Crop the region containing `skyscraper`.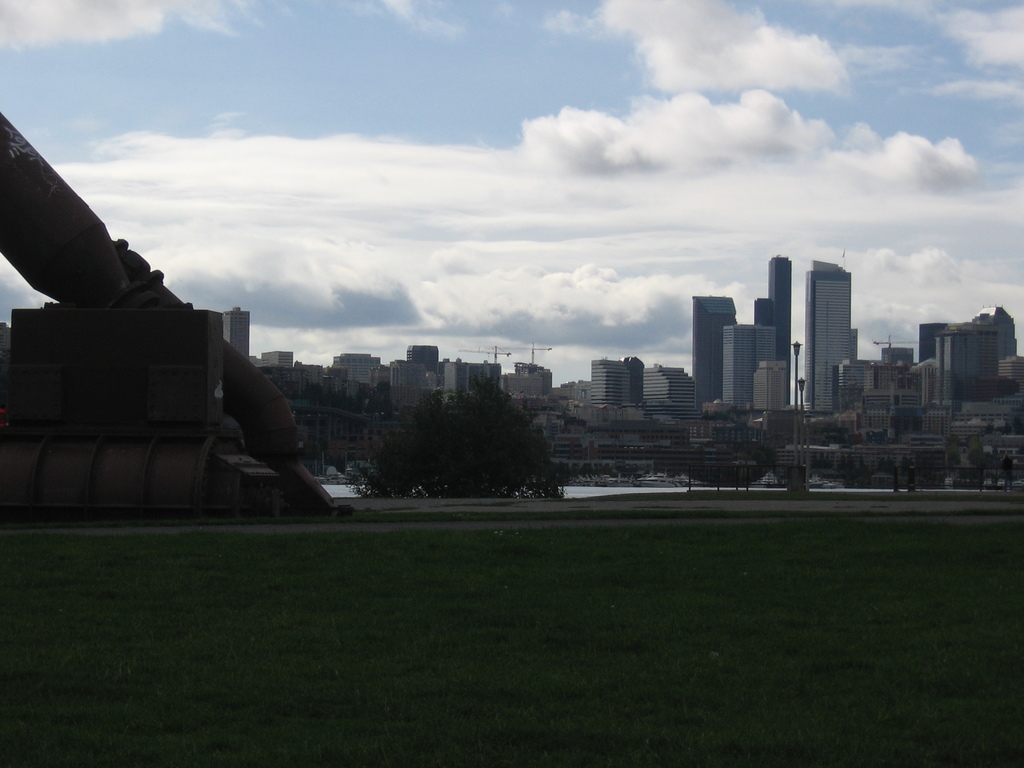
Crop region: crop(597, 354, 650, 410).
